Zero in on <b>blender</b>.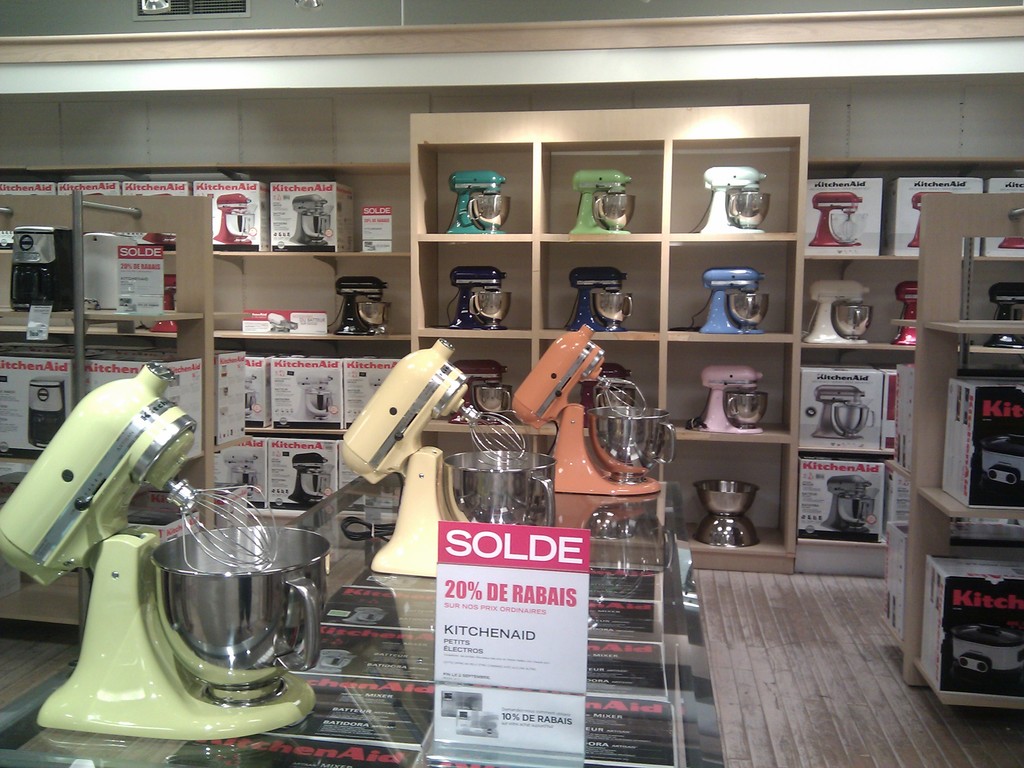
Zeroed in: 278,446,332,515.
